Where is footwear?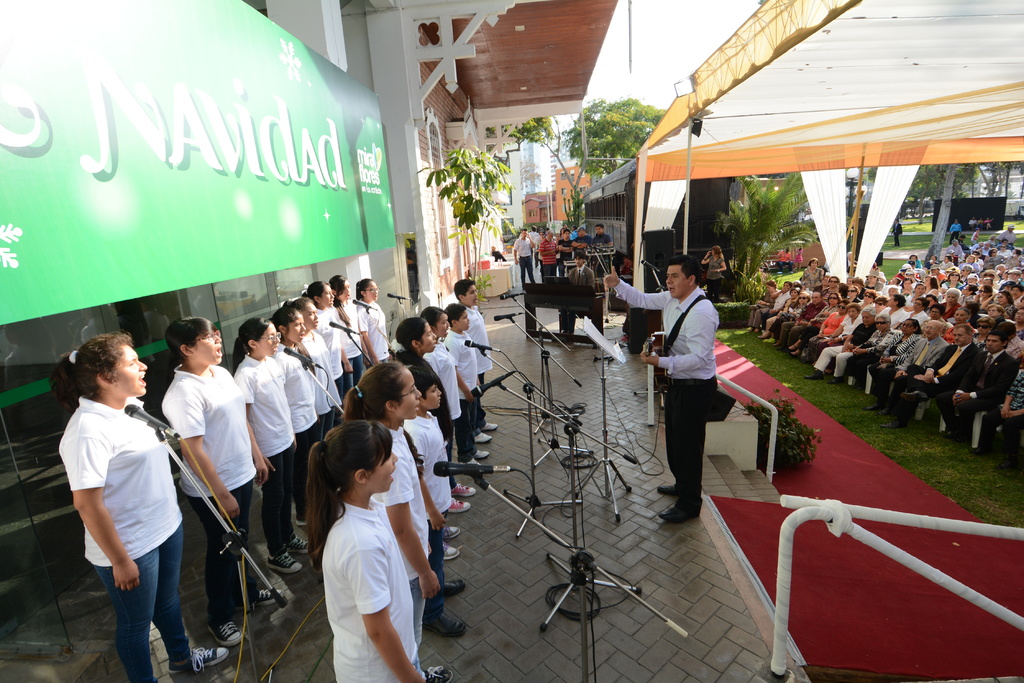
select_region(664, 496, 698, 527).
